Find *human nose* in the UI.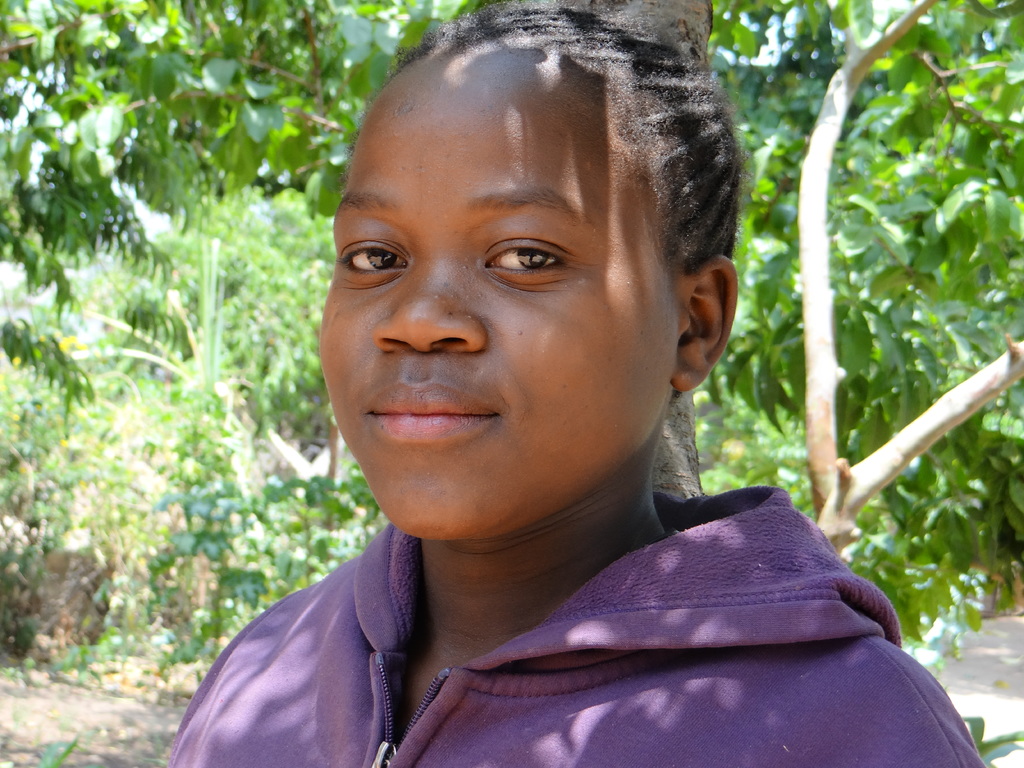
UI element at x1=372, y1=266, x2=483, y2=355.
